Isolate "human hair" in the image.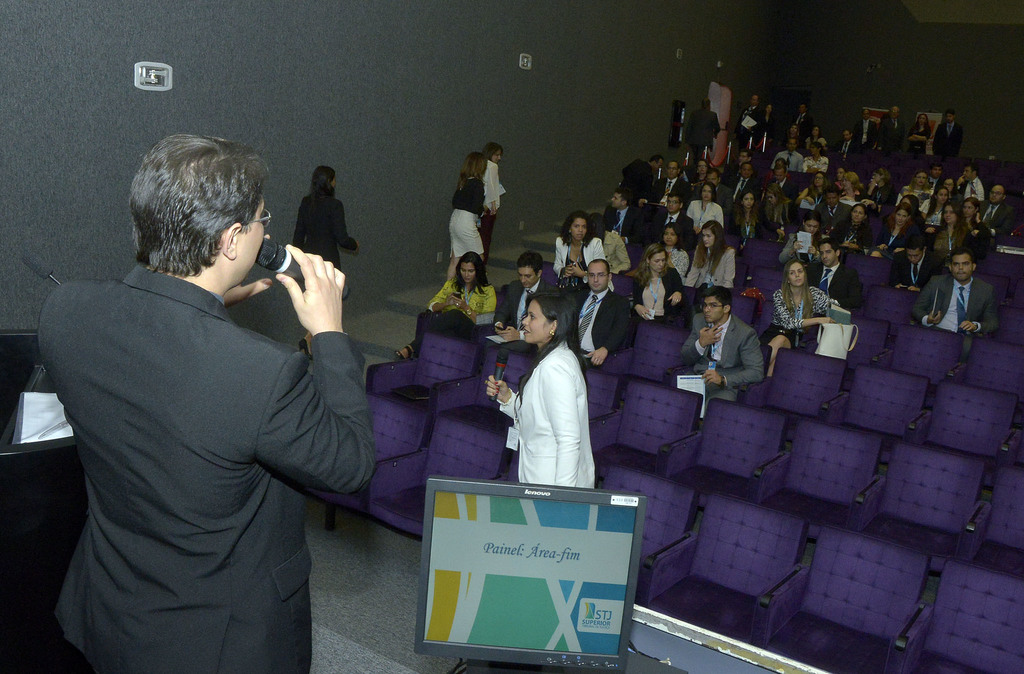
Isolated region: {"x1": 737, "y1": 189, "x2": 762, "y2": 214}.
